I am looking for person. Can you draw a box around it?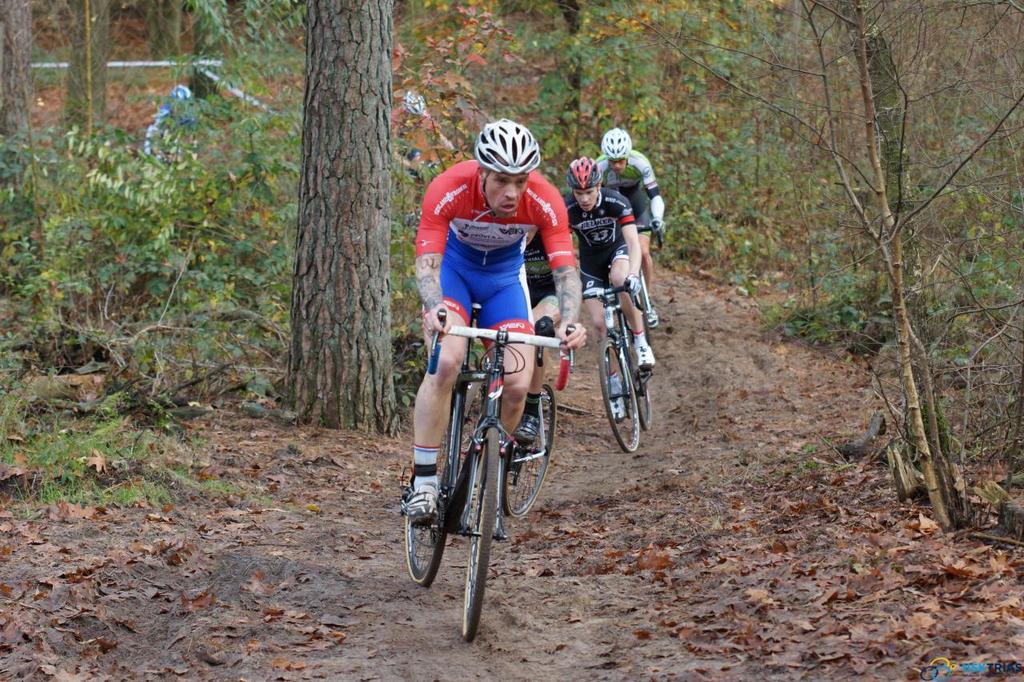
Sure, the bounding box is 566, 164, 653, 373.
